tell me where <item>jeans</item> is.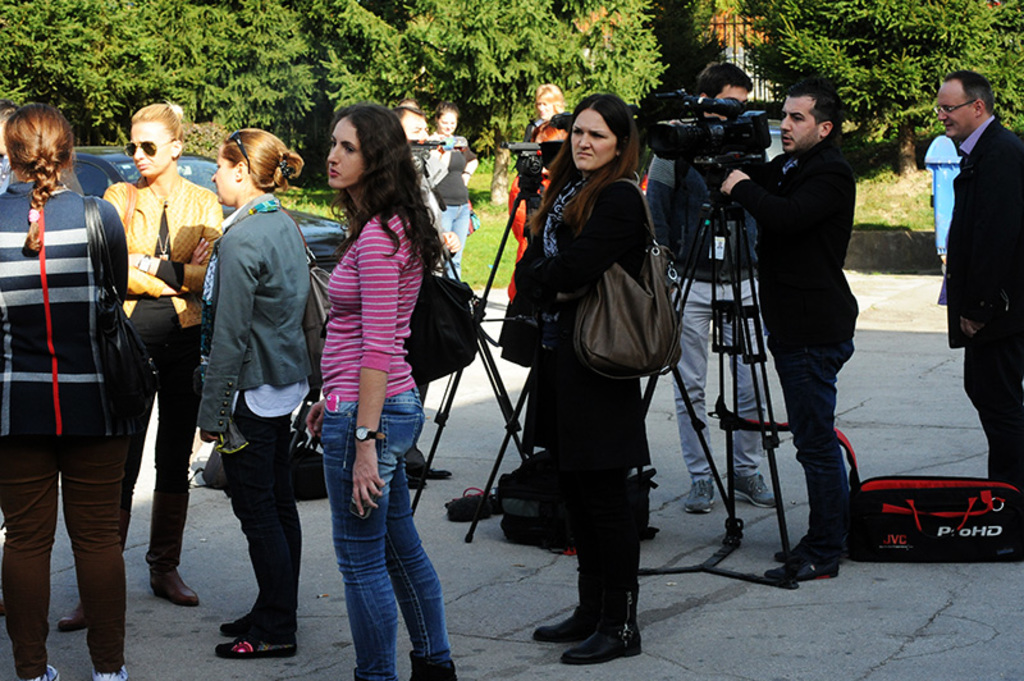
<item>jeans</item> is at 221 406 302 644.
